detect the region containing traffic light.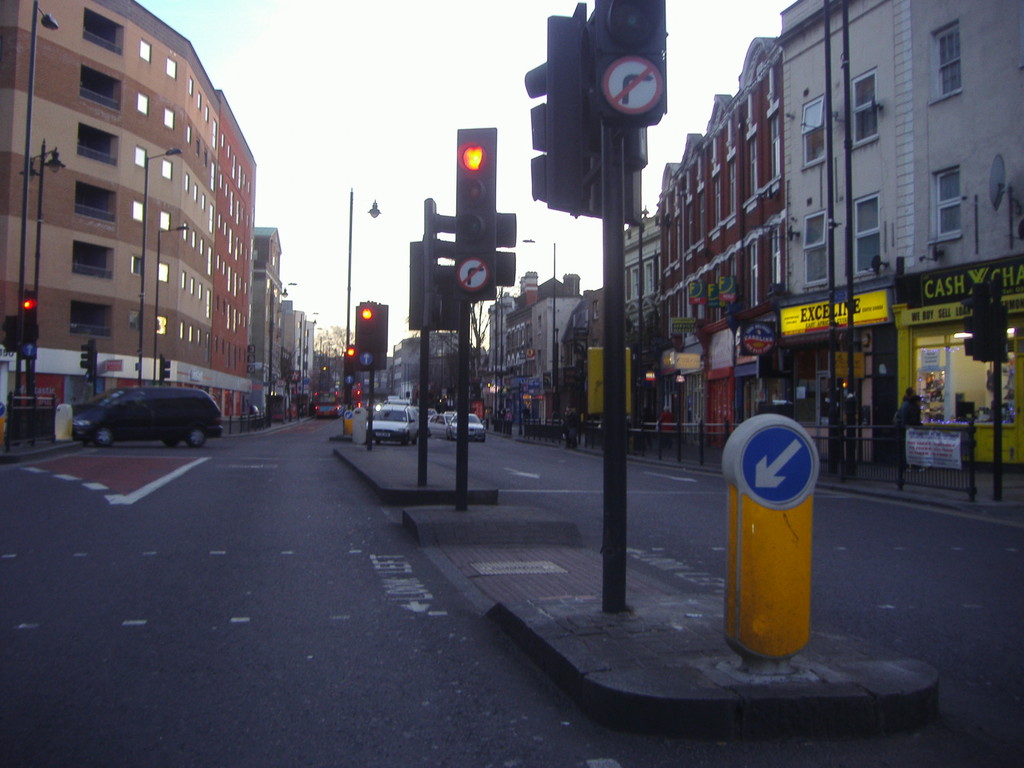
Rect(589, 0, 668, 129).
